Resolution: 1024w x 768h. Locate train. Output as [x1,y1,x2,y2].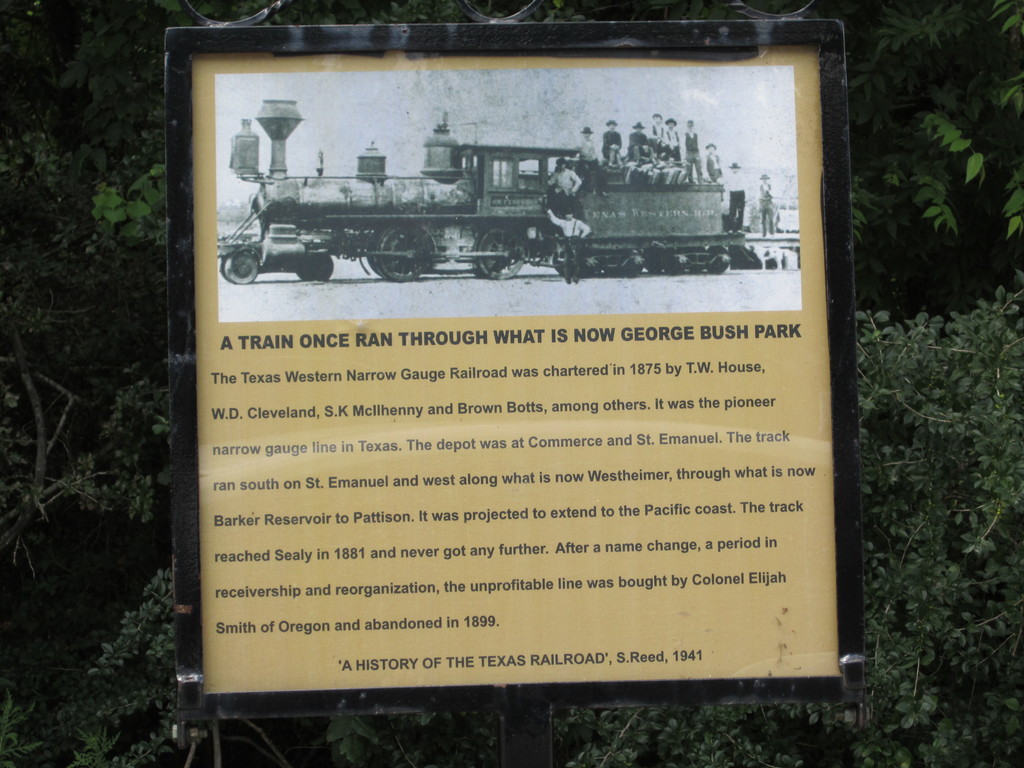
[216,99,744,280].
